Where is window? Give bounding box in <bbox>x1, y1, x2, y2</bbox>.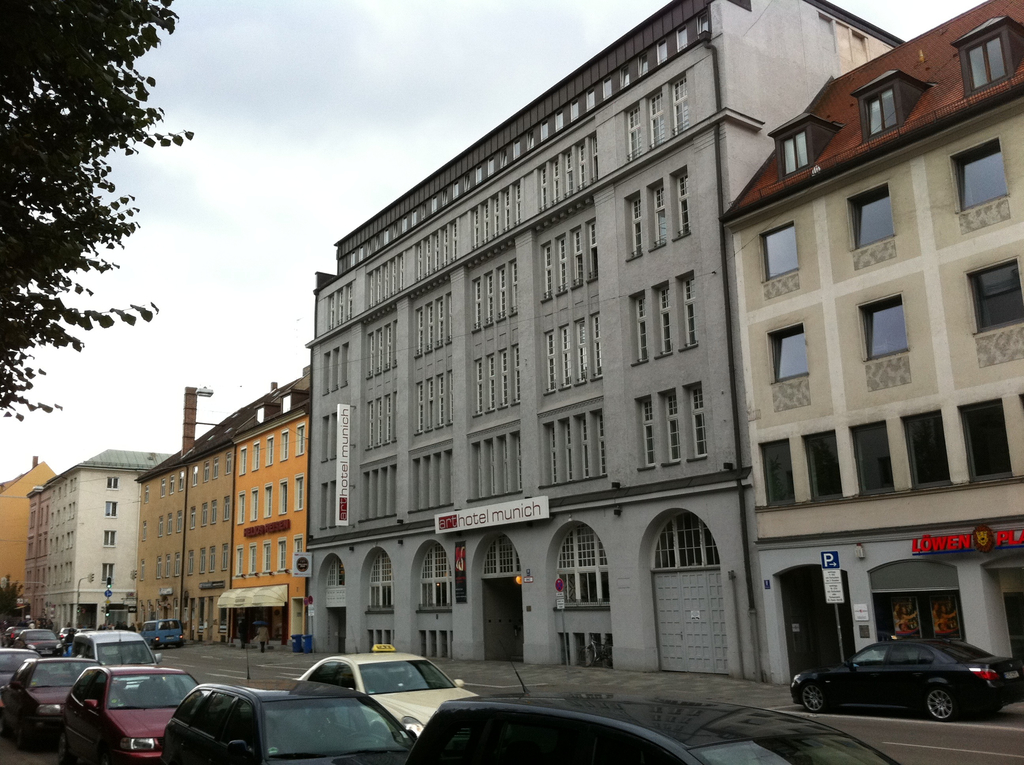
<bbox>324, 560, 345, 585</bbox>.
